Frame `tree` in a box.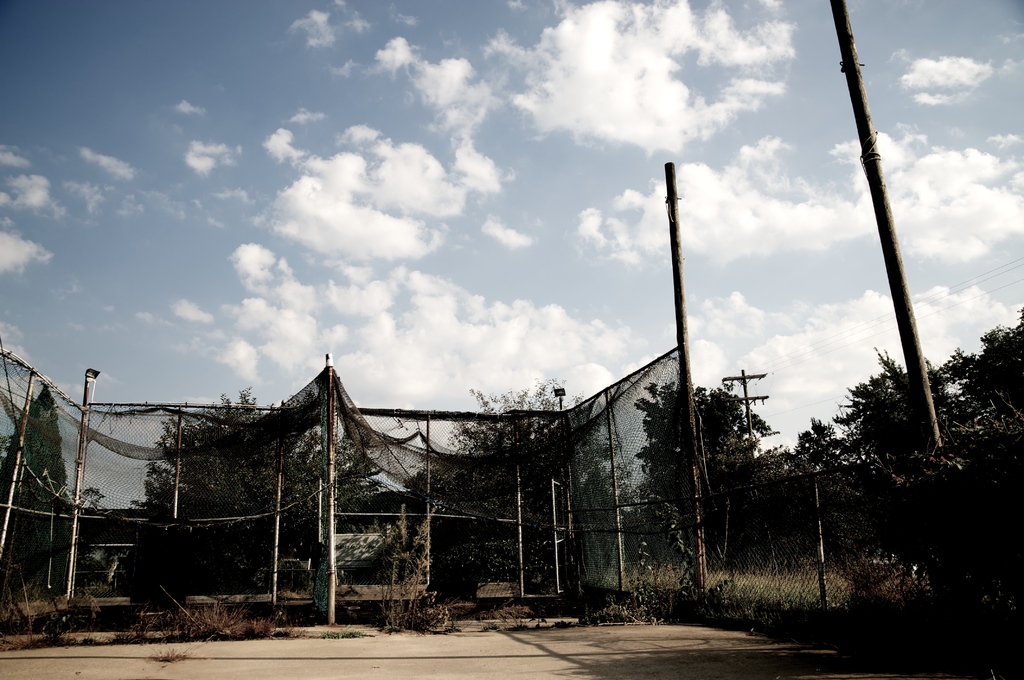
x1=121, y1=390, x2=415, y2=585.
